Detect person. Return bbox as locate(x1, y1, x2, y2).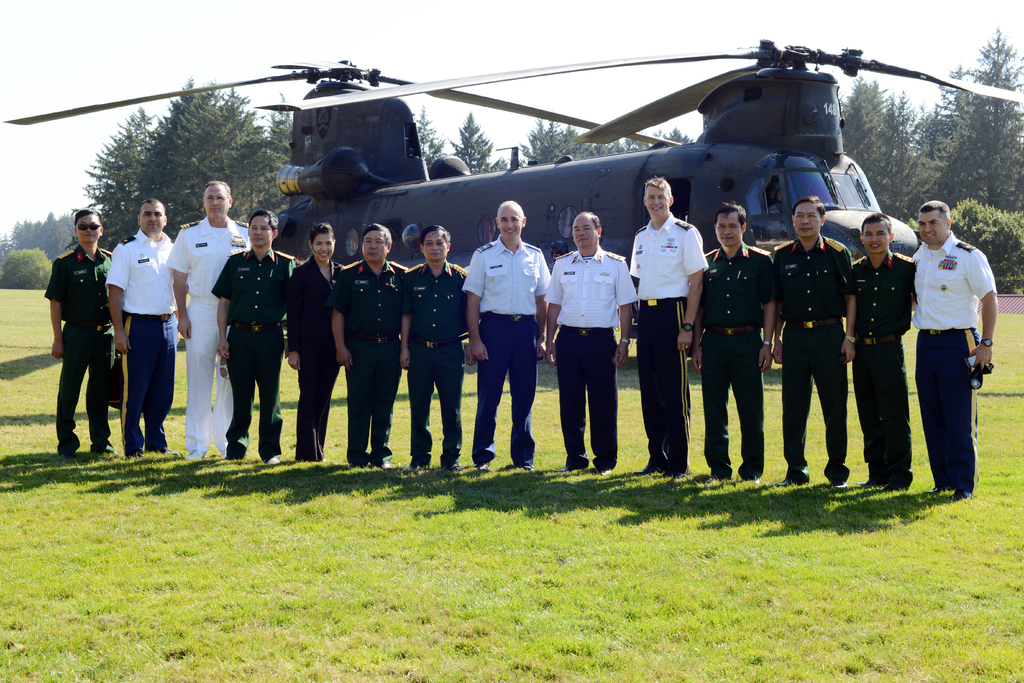
locate(173, 177, 252, 466).
